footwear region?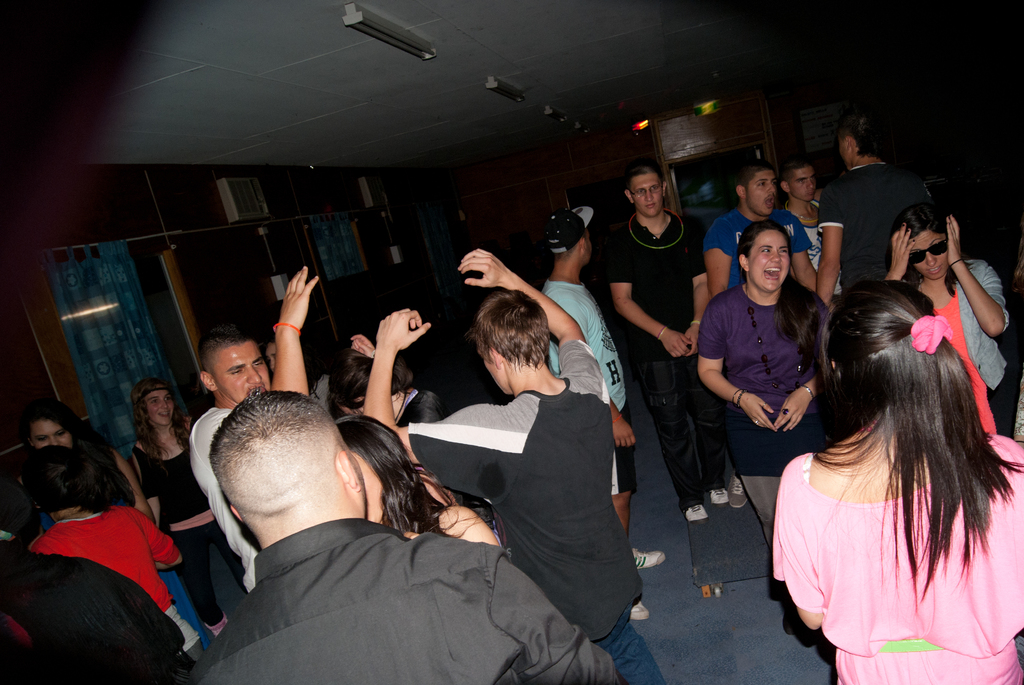
bbox(626, 547, 669, 571)
